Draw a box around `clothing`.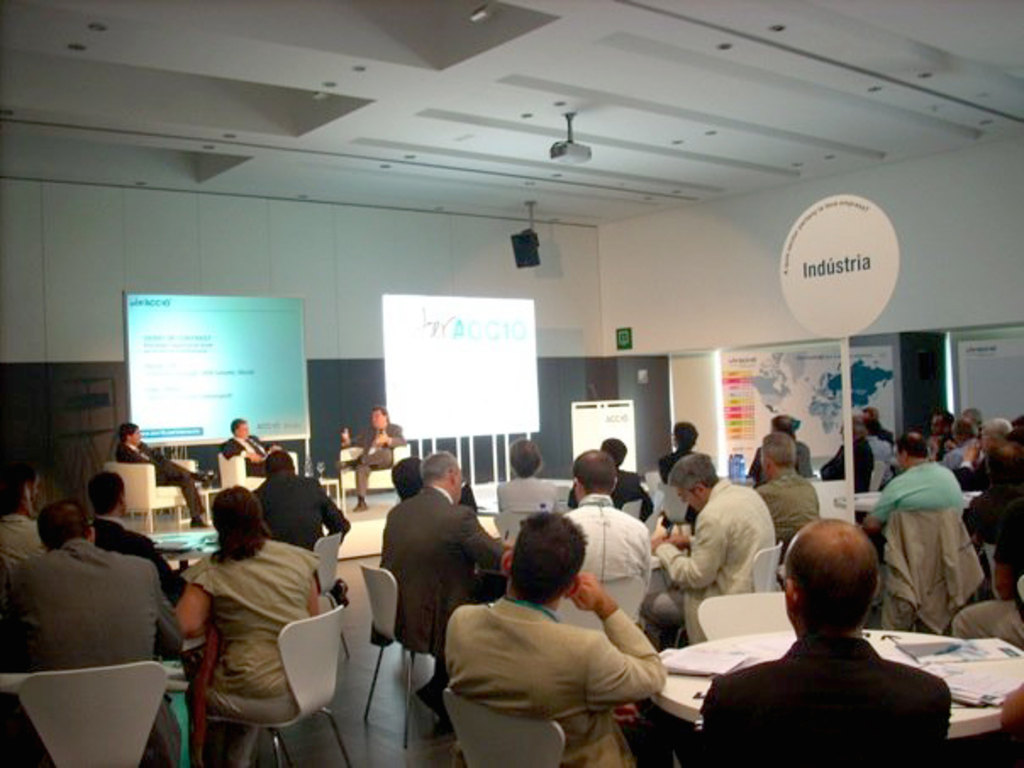
region(0, 515, 44, 570).
